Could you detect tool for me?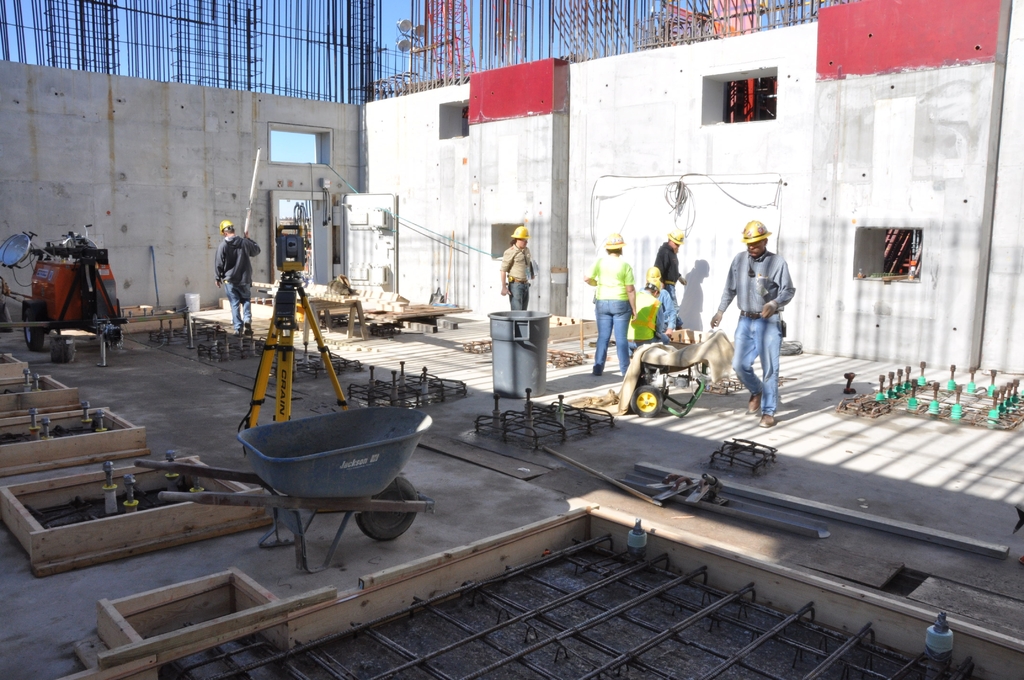
Detection result: left=92, top=405, right=107, bottom=434.
